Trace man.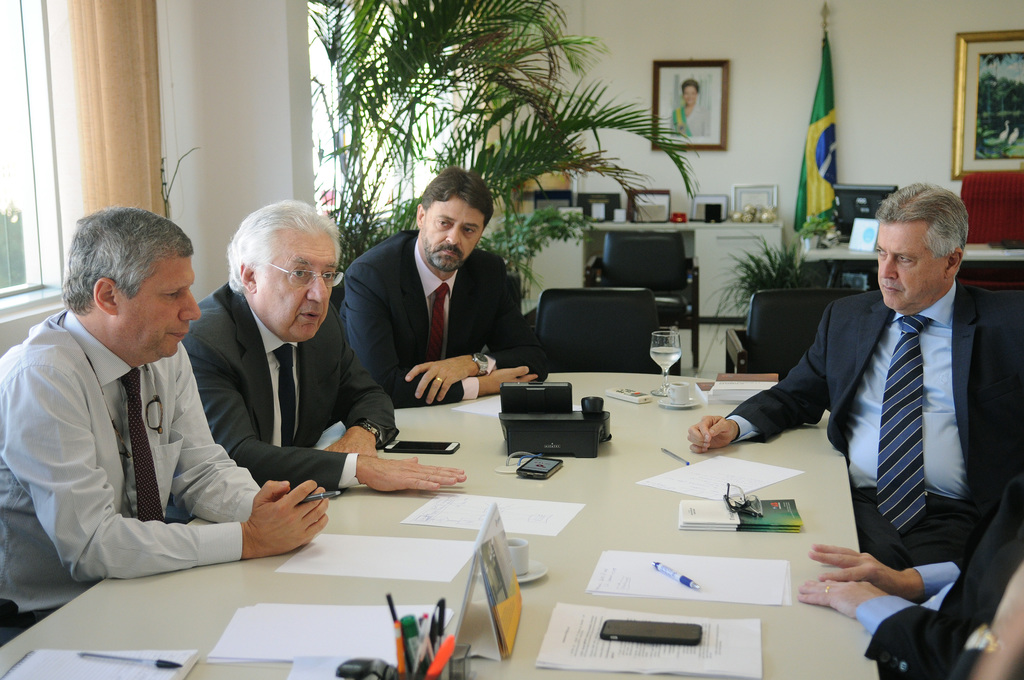
Traced to select_region(182, 193, 470, 483).
